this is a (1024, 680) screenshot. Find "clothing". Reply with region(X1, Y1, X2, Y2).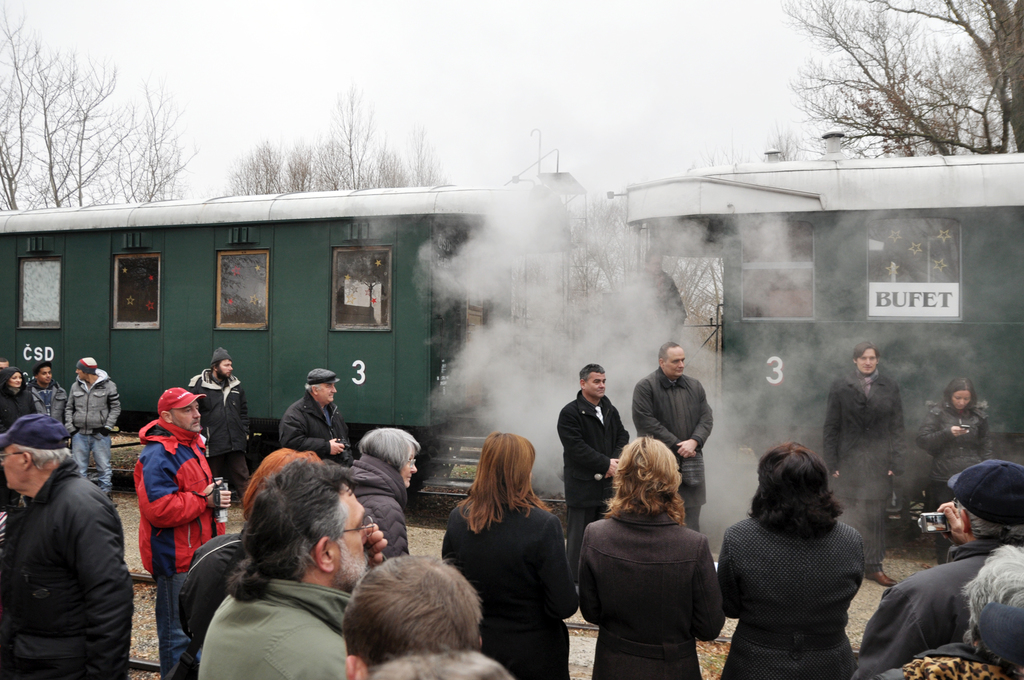
region(184, 364, 255, 501).
